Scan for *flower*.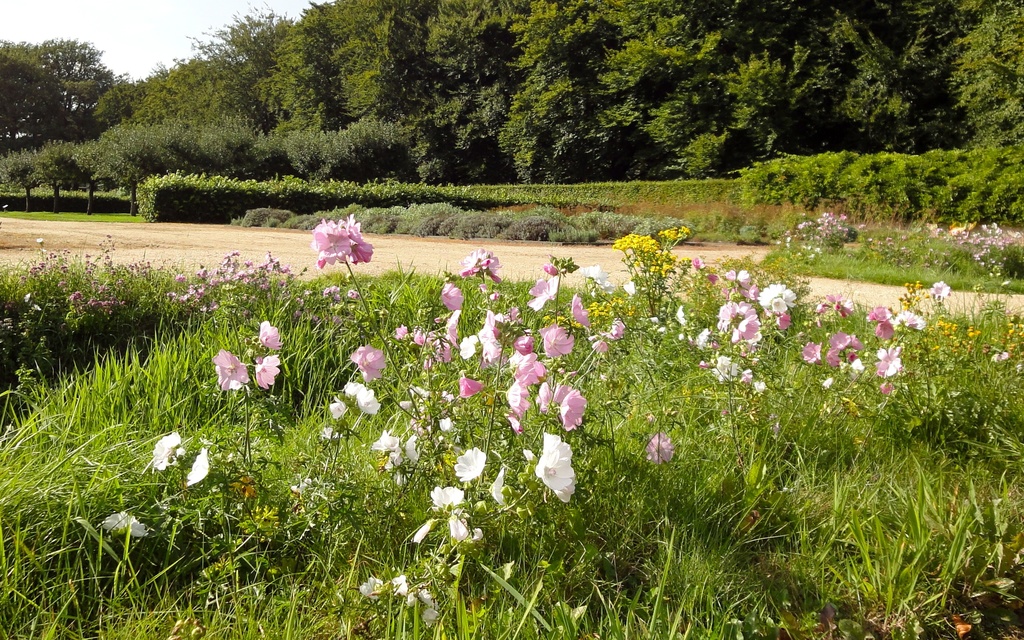
Scan result: locate(741, 372, 753, 385).
